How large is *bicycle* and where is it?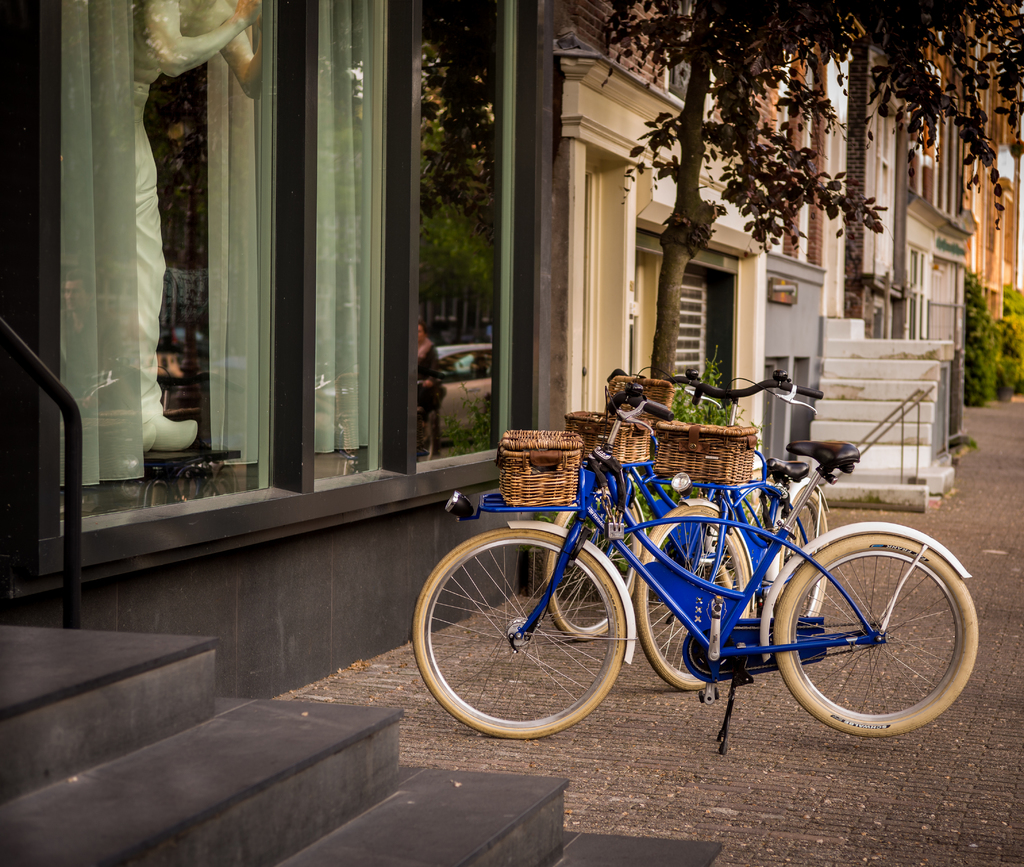
Bounding box: (left=632, top=365, right=833, bottom=695).
